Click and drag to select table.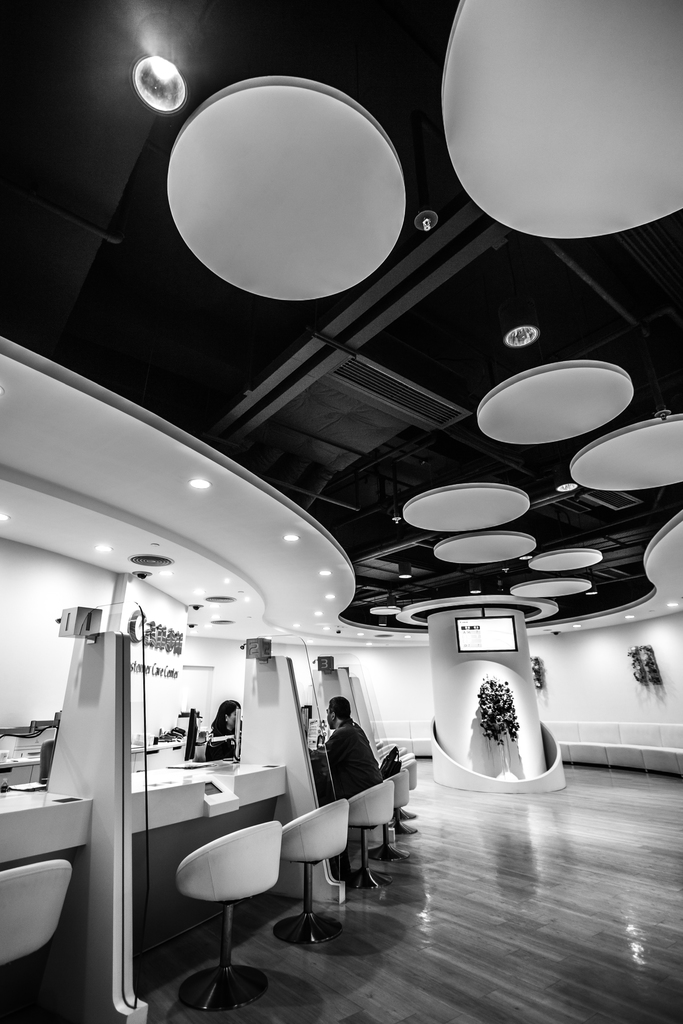
Selection: [0,755,292,1023].
